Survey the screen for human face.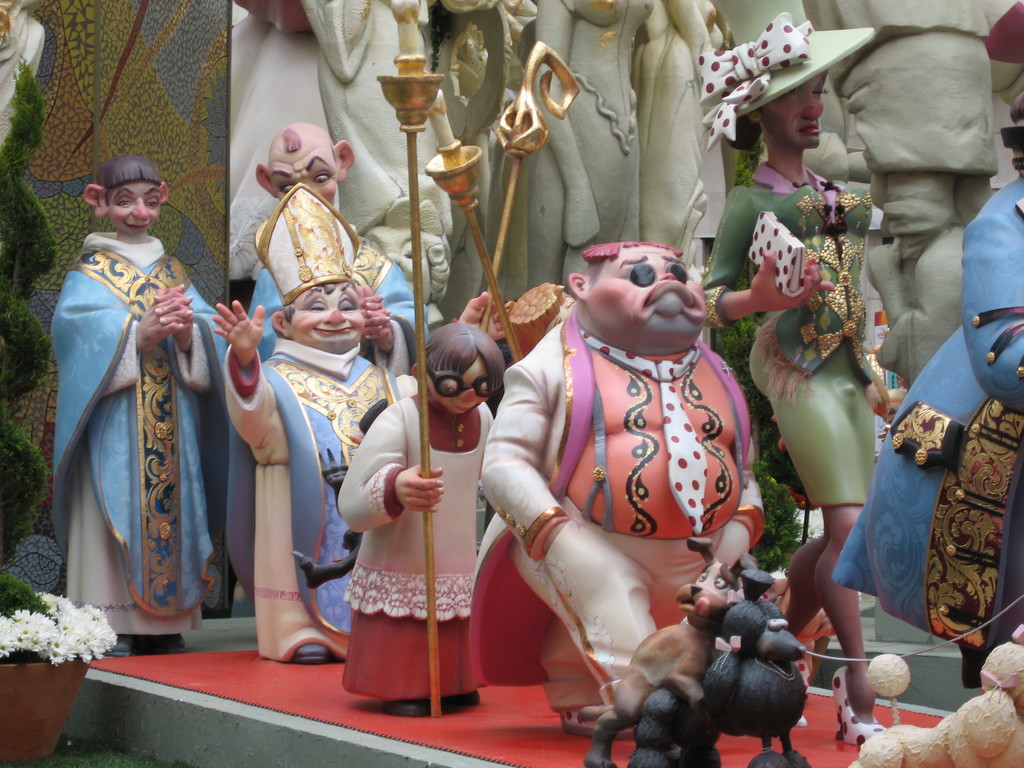
Survey found: <region>586, 241, 707, 362</region>.
